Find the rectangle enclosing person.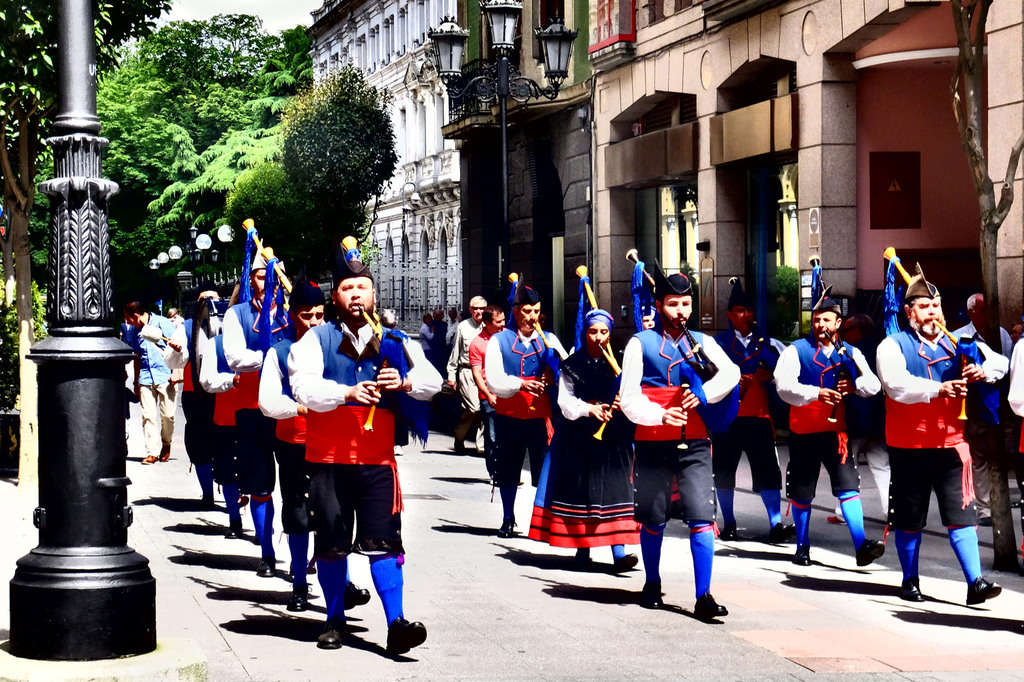
(617, 271, 748, 624).
